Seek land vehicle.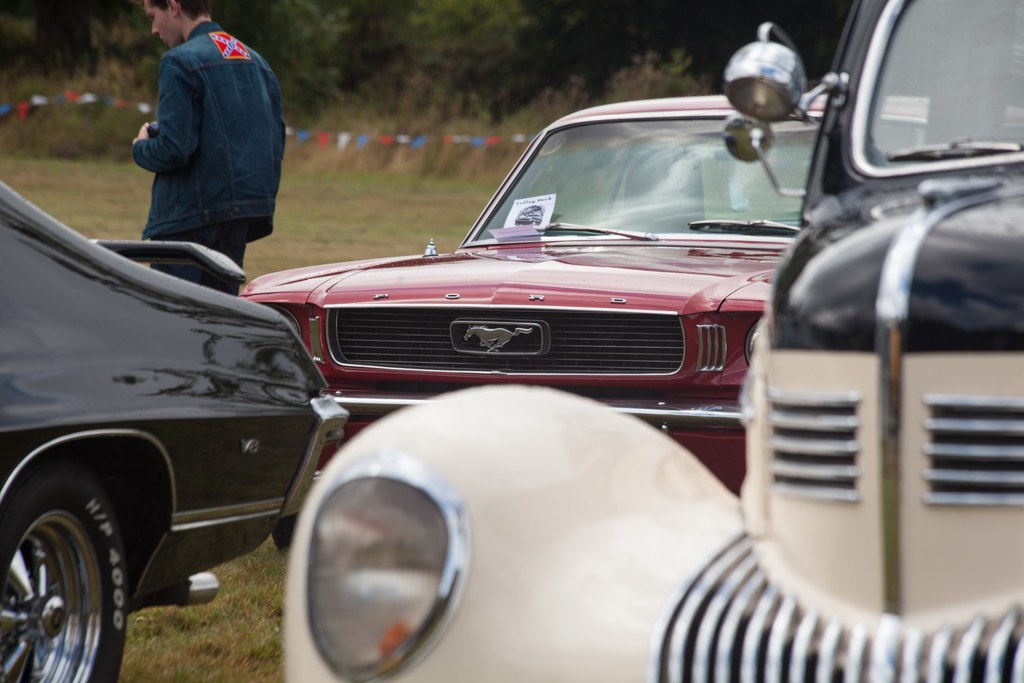
BBox(0, 176, 349, 682).
